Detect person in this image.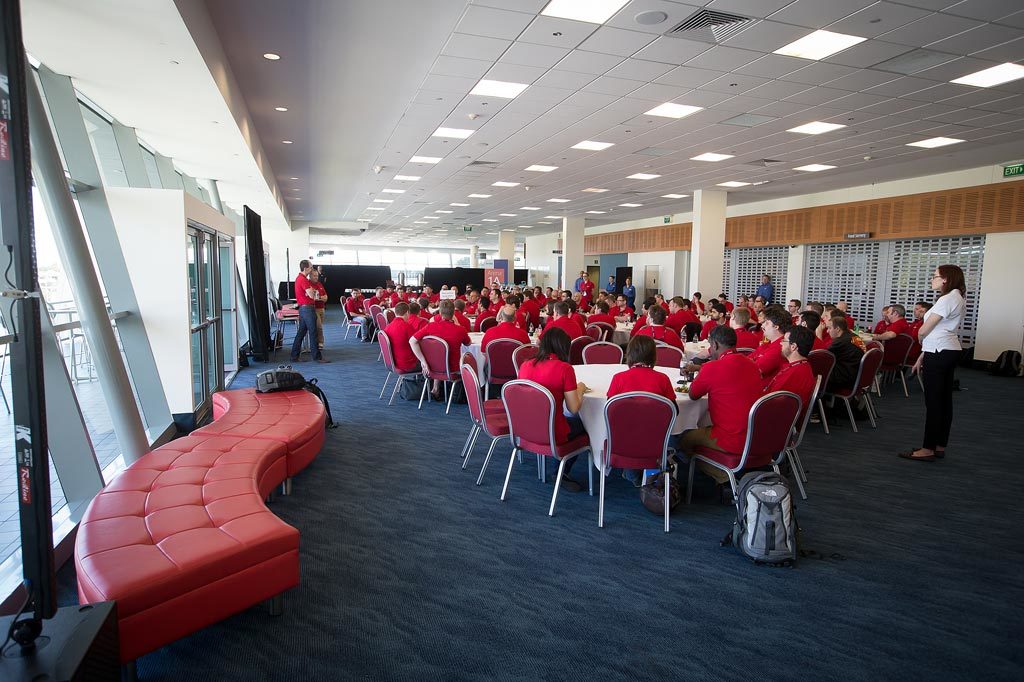
Detection: box(305, 272, 326, 348).
